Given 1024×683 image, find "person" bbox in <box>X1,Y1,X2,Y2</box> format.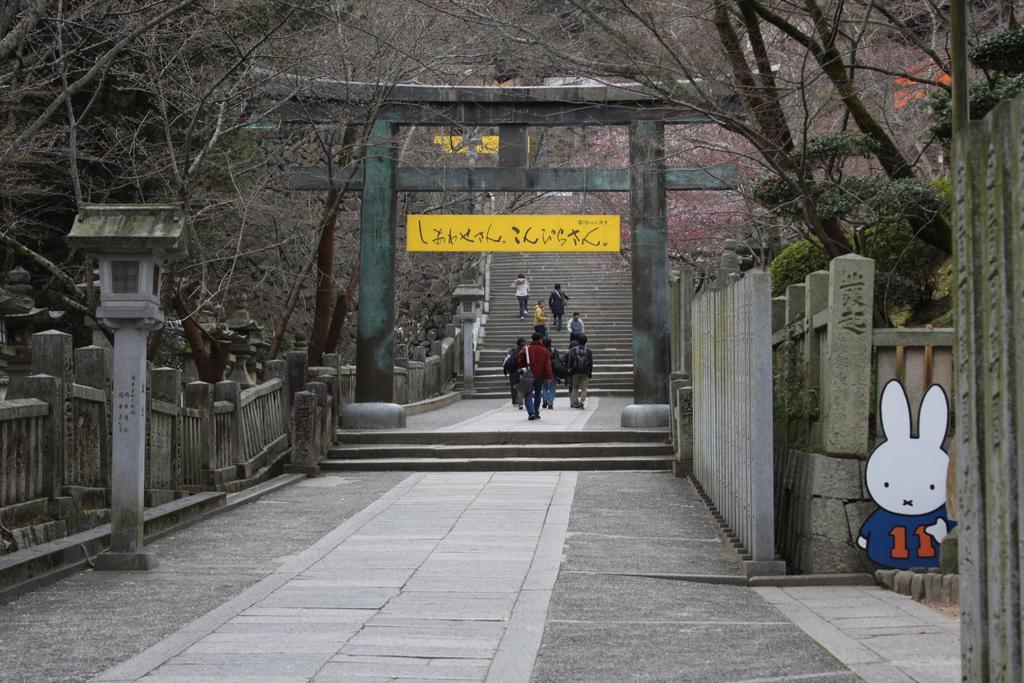
<box>531,298,547,340</box>.
